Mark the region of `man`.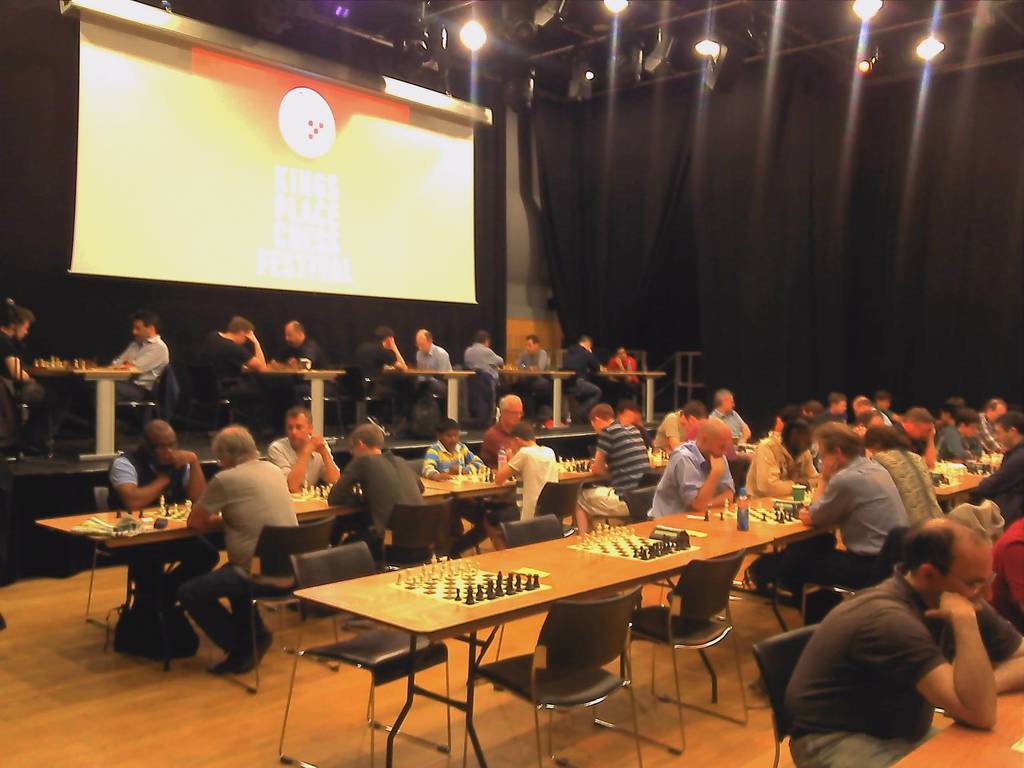
Region: (639,401,716,460).
